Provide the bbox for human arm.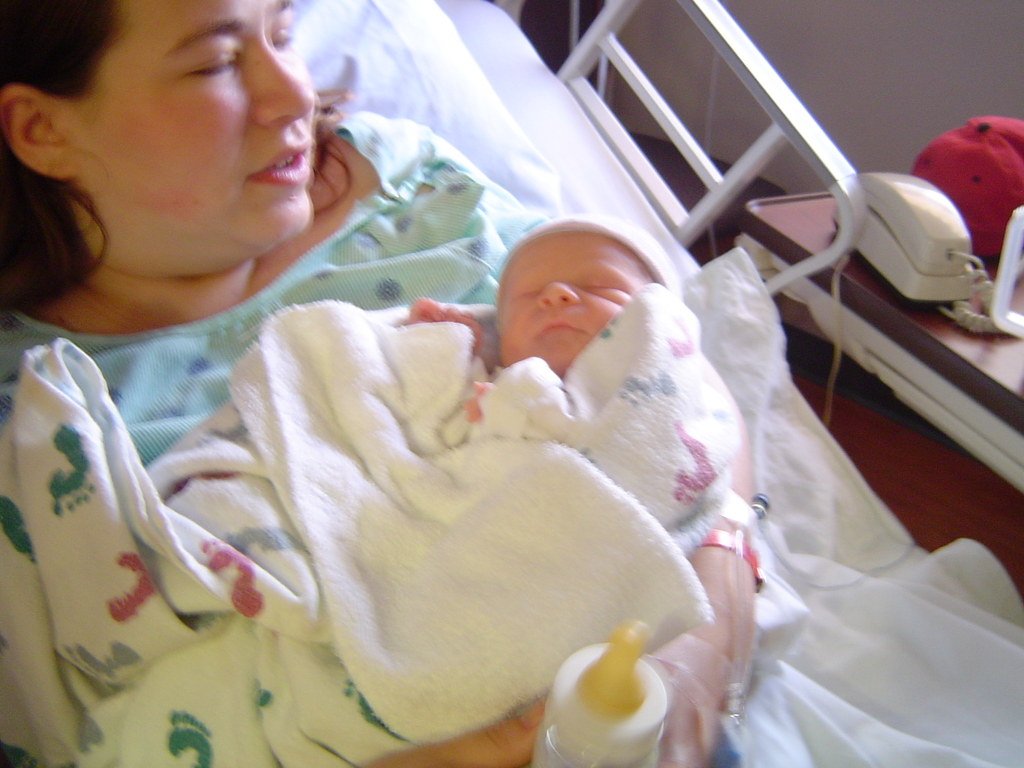
locate(456, 378, 489, 420).
